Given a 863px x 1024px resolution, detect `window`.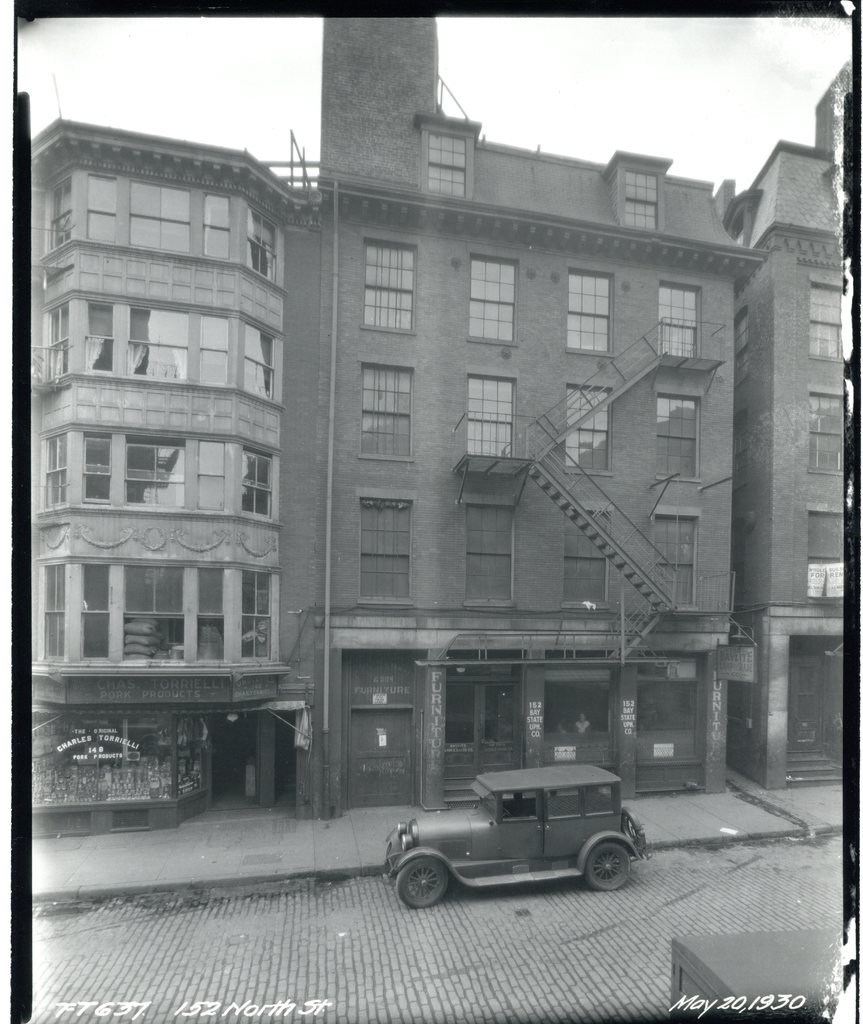
crop(131, 305, 190, 379).
